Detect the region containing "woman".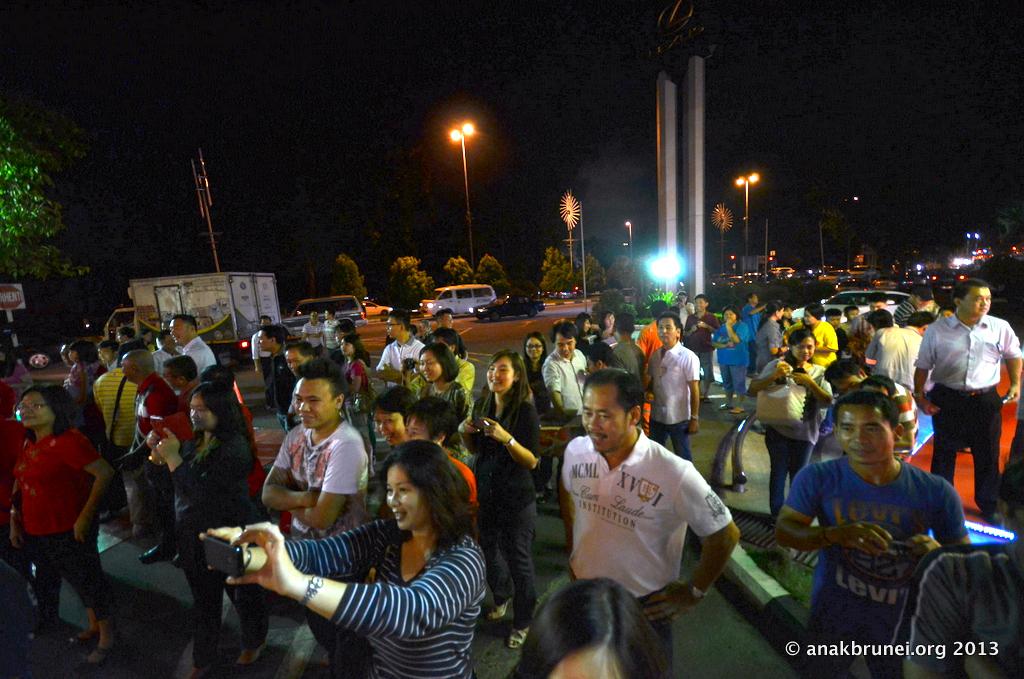
bbox=[517, 331, 552, 394].
